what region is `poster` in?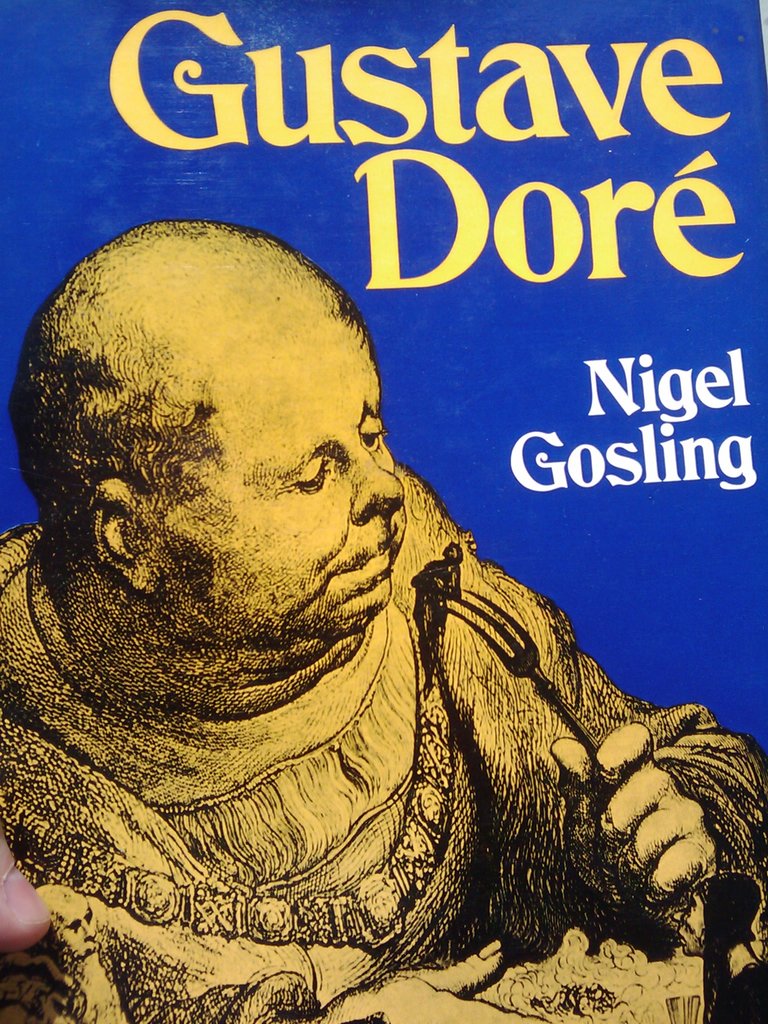
<bbox>0, 0, 767, 1023</bbox>.
